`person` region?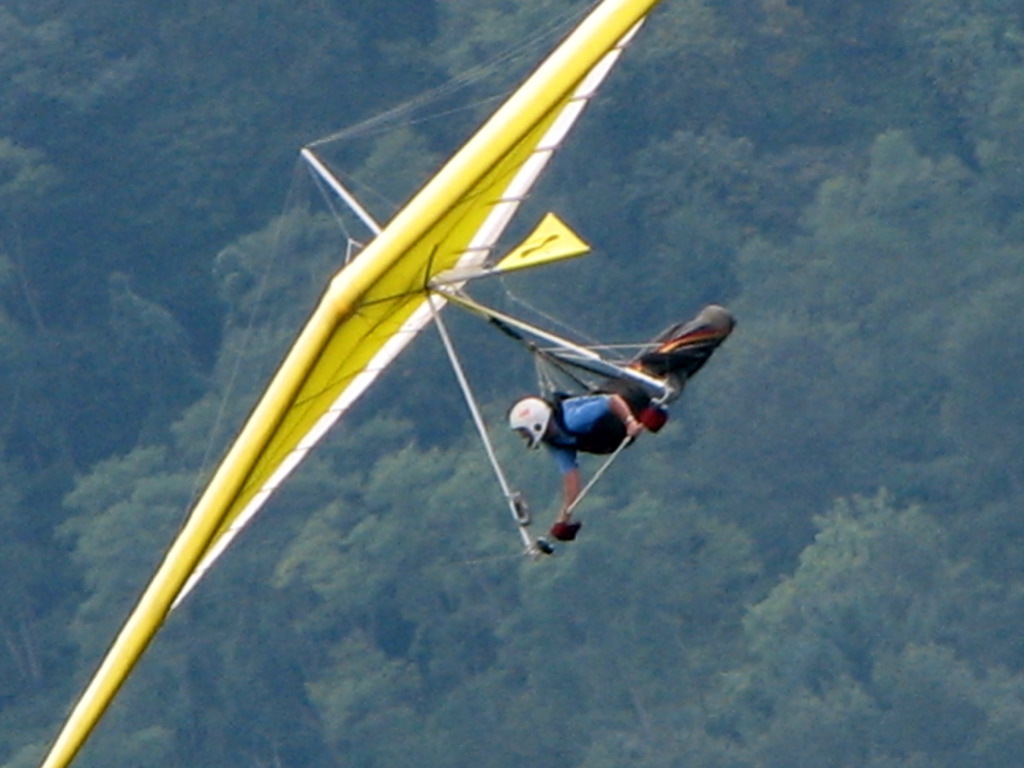
detection(516, 301, 736, 529)
